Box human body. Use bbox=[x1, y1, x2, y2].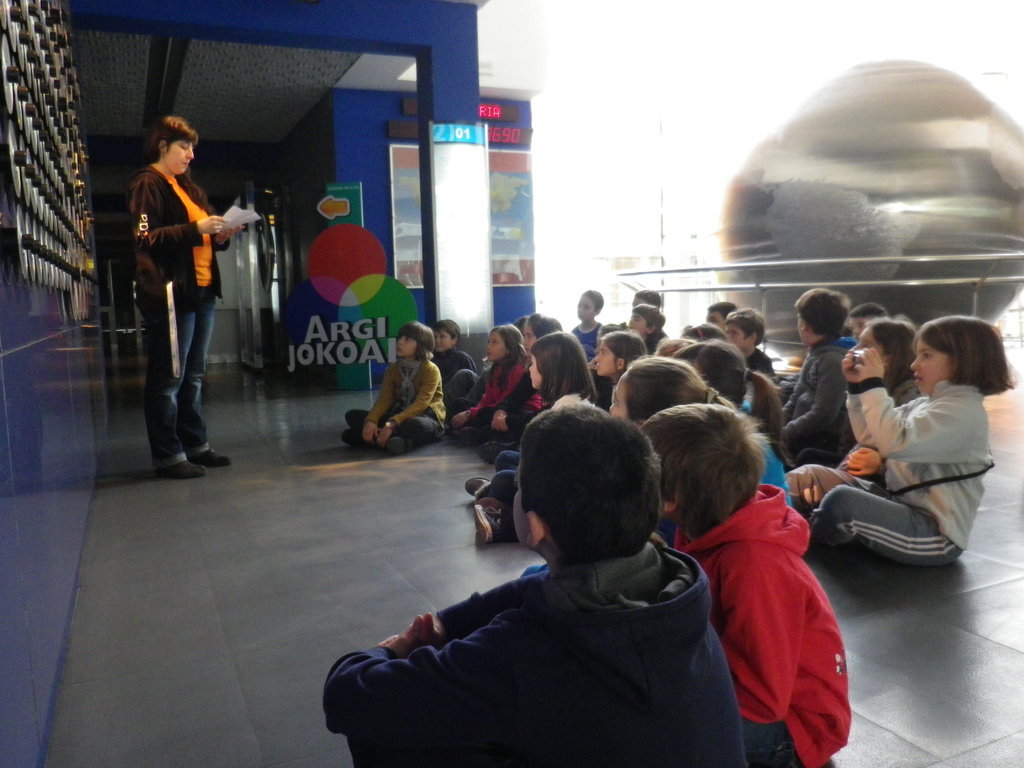
bbox=[609, 346, 728, 424].
